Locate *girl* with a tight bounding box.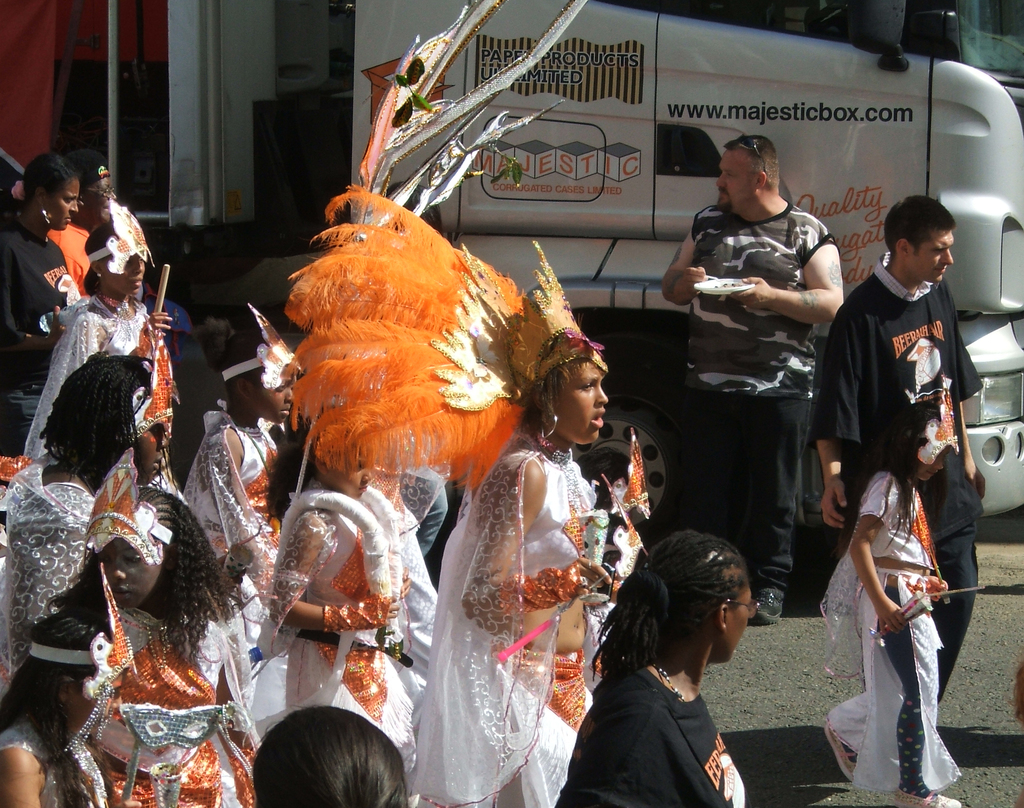
[left=824, top=391, right=964, bottom=807].
